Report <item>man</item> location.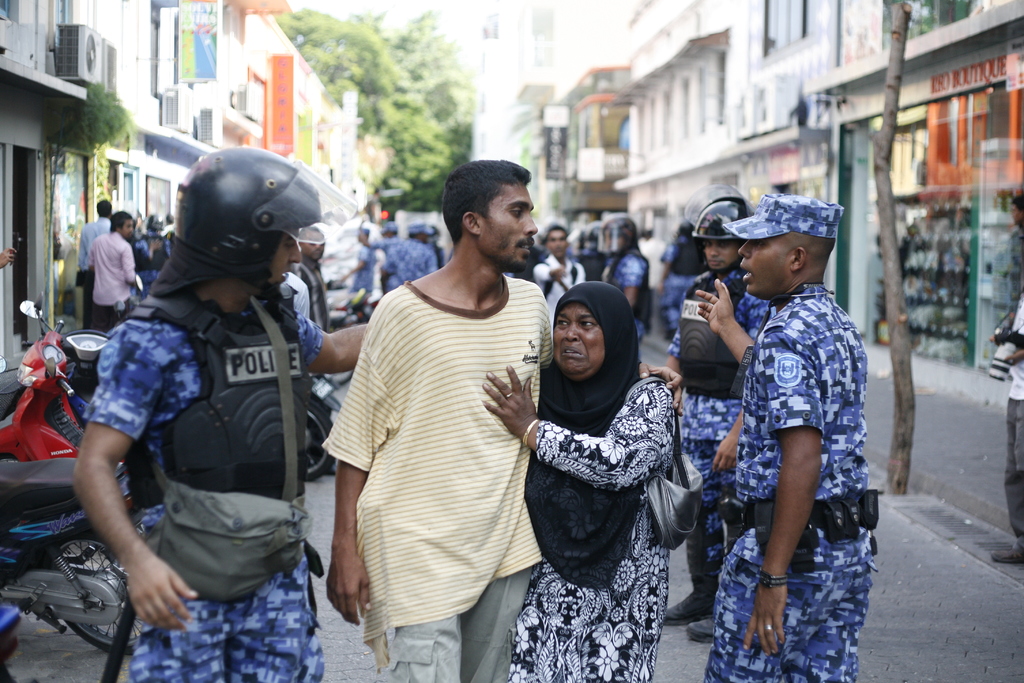
Report: bbox=[77, 200, 112, 329].
